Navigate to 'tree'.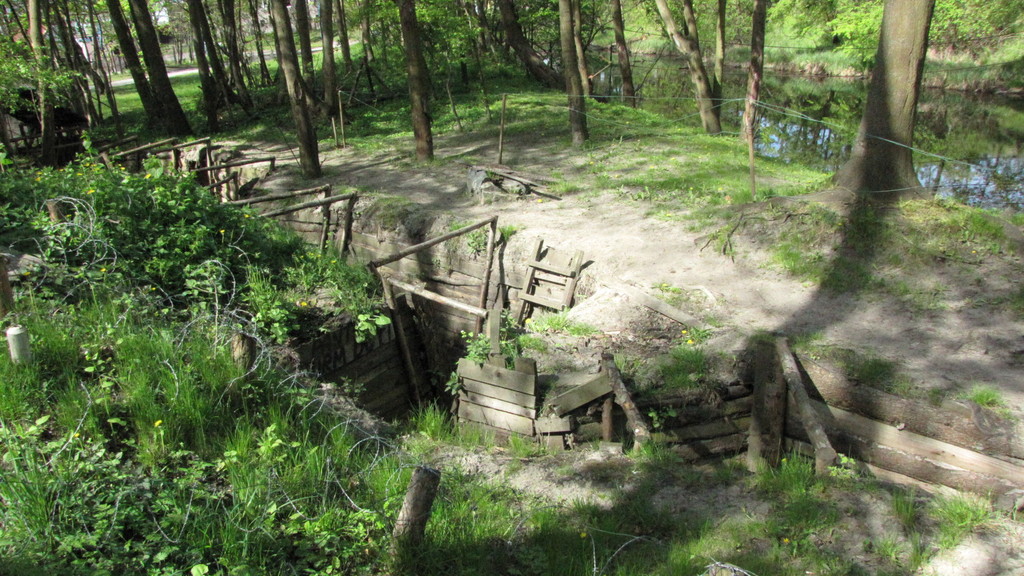
Navigation target: 931 0 1023 207.
